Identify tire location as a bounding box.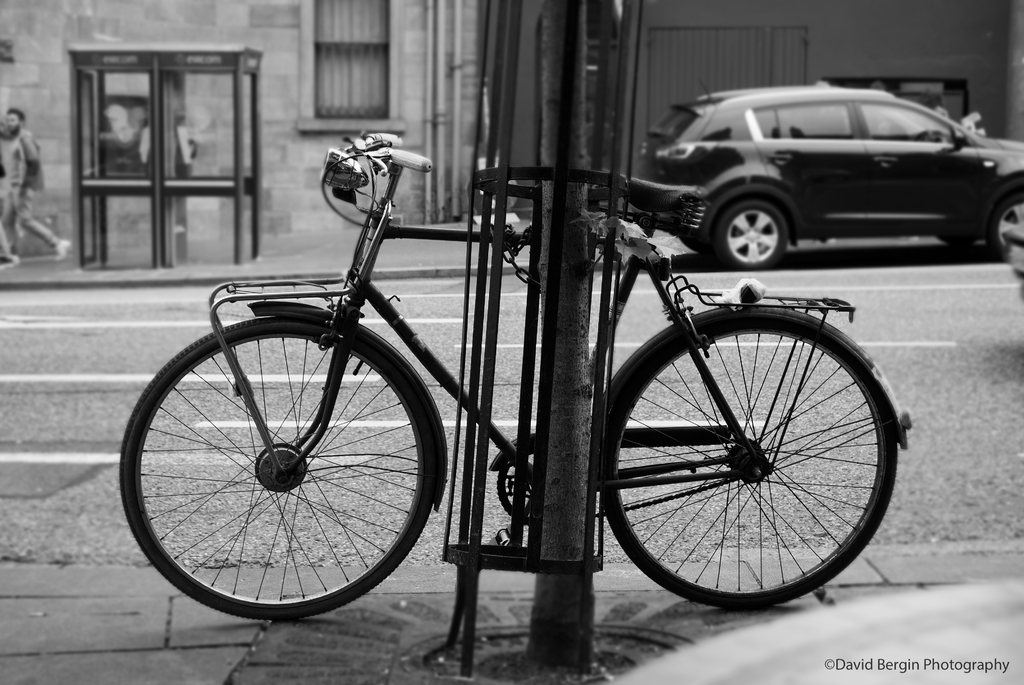
<region>118, 313, 447, 626</region>.
